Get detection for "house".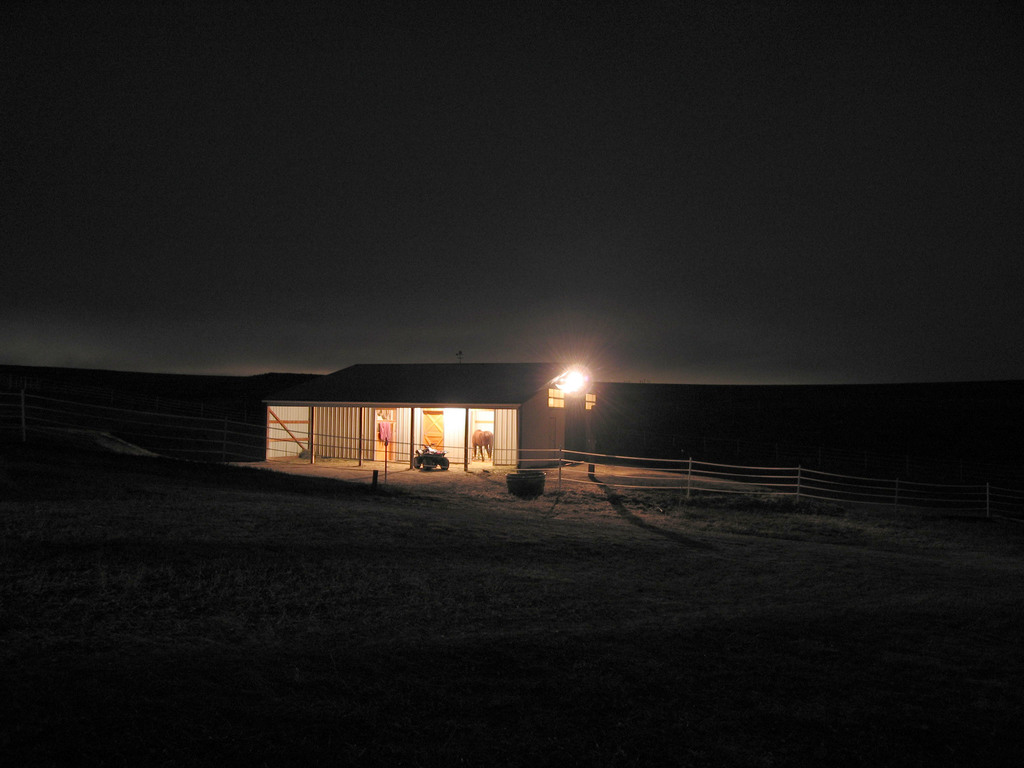
Detection: {"x1": 243, "y1": 360, "x2": 576, "y2": 484}.
